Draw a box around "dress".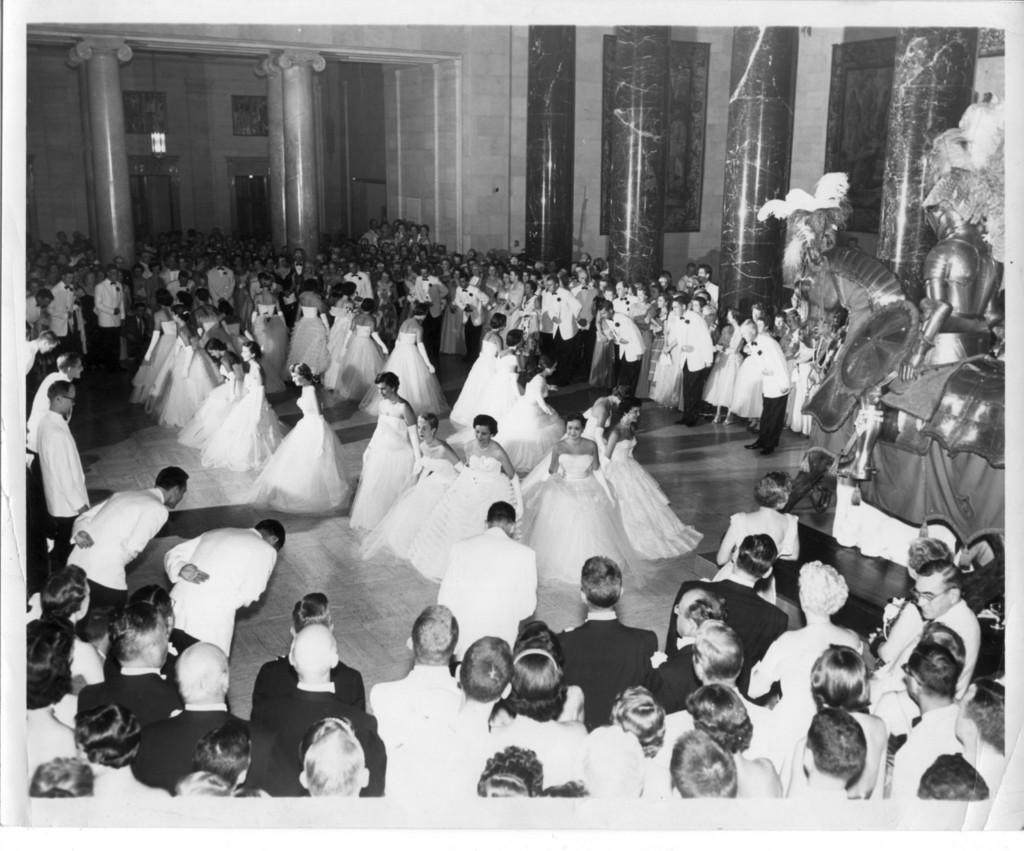
336/329/392/394.
